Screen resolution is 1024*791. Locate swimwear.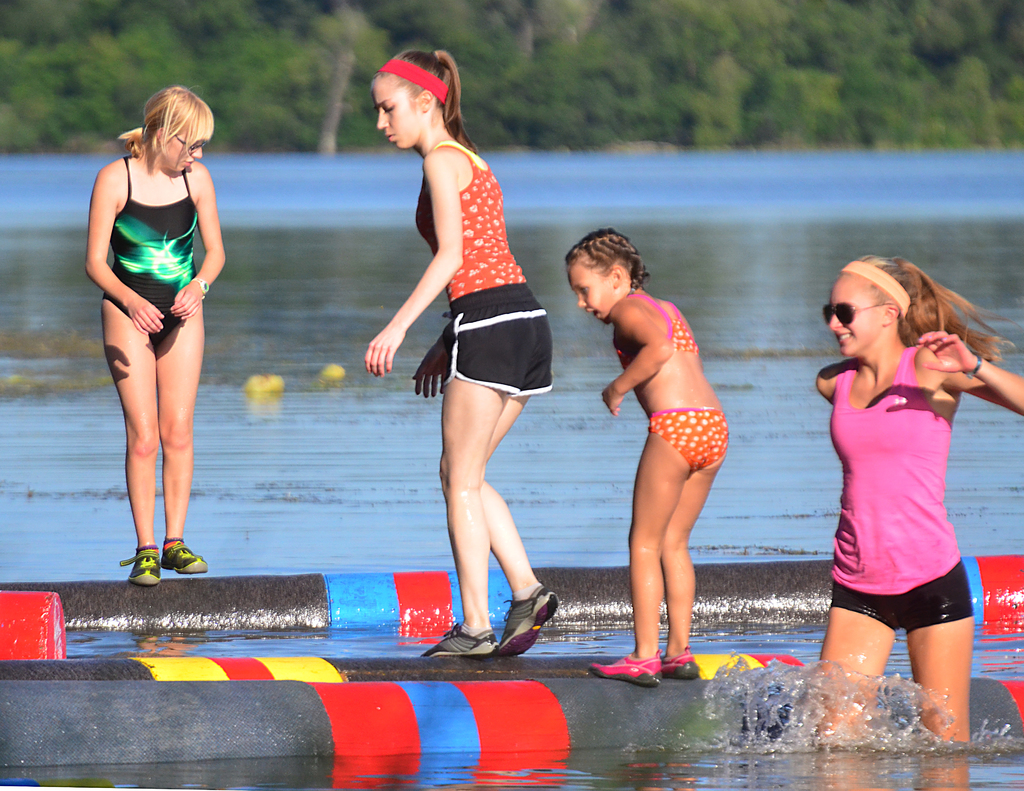
(left=106, top=156, right=198, bottom=345).
